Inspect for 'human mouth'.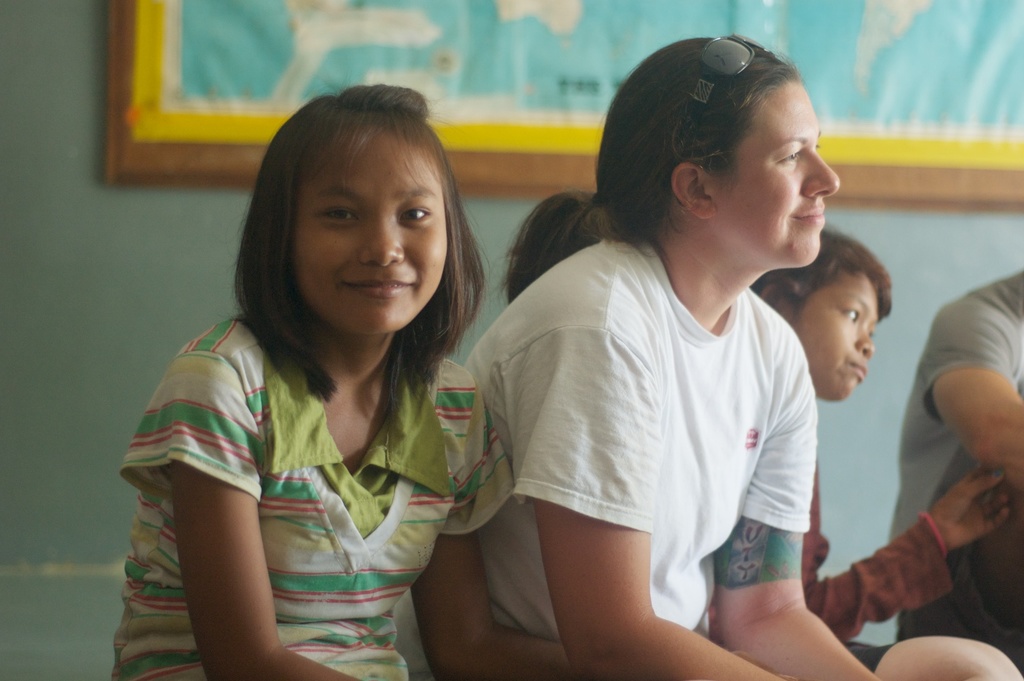
Inspection: left=848, top=358, right=869, bottom=383.
